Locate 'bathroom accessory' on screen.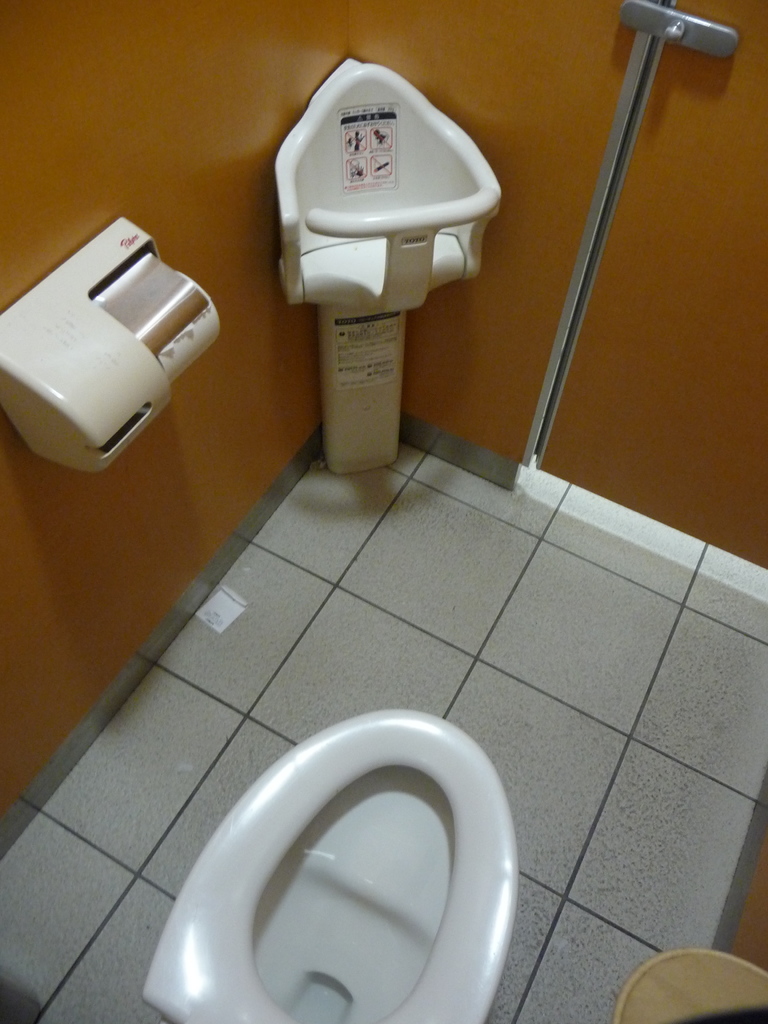
On screen at 91/253/209/358.
